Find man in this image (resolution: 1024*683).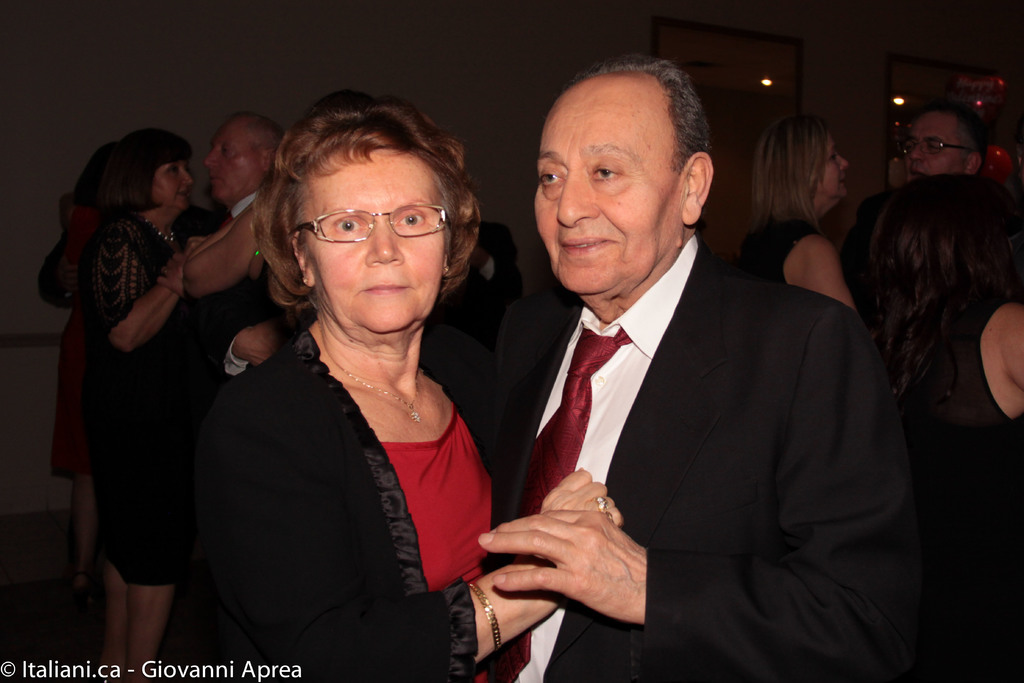
204, 108, 276, 227.
